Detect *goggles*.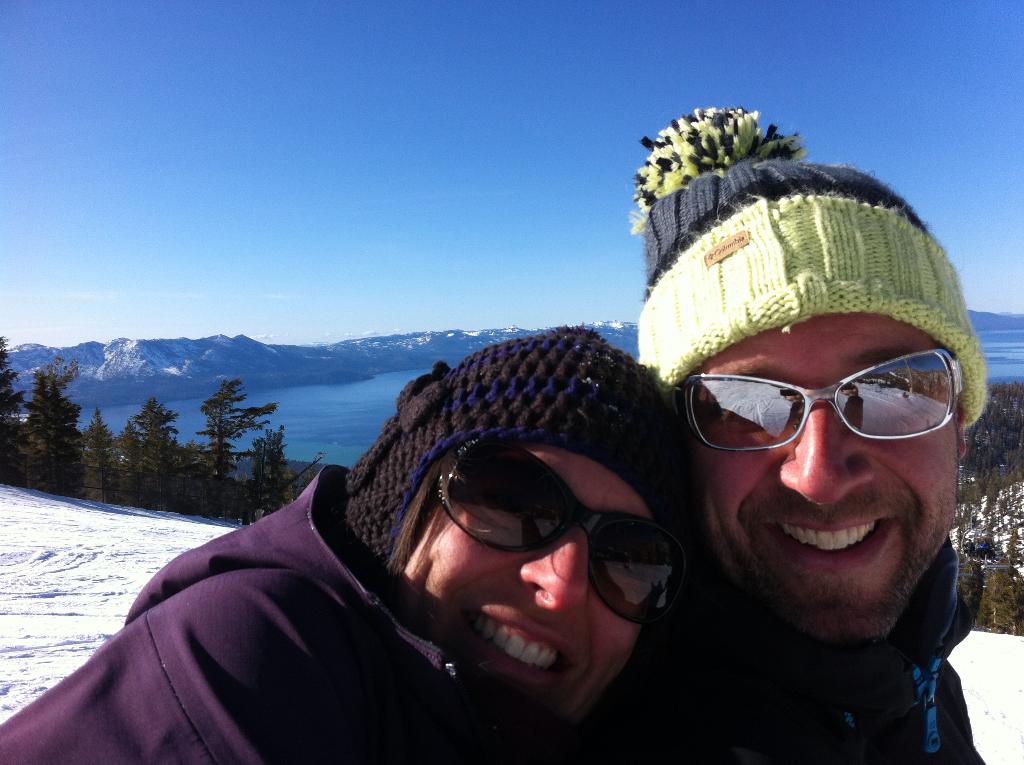
Detected at (420, 427, 683, 618).
